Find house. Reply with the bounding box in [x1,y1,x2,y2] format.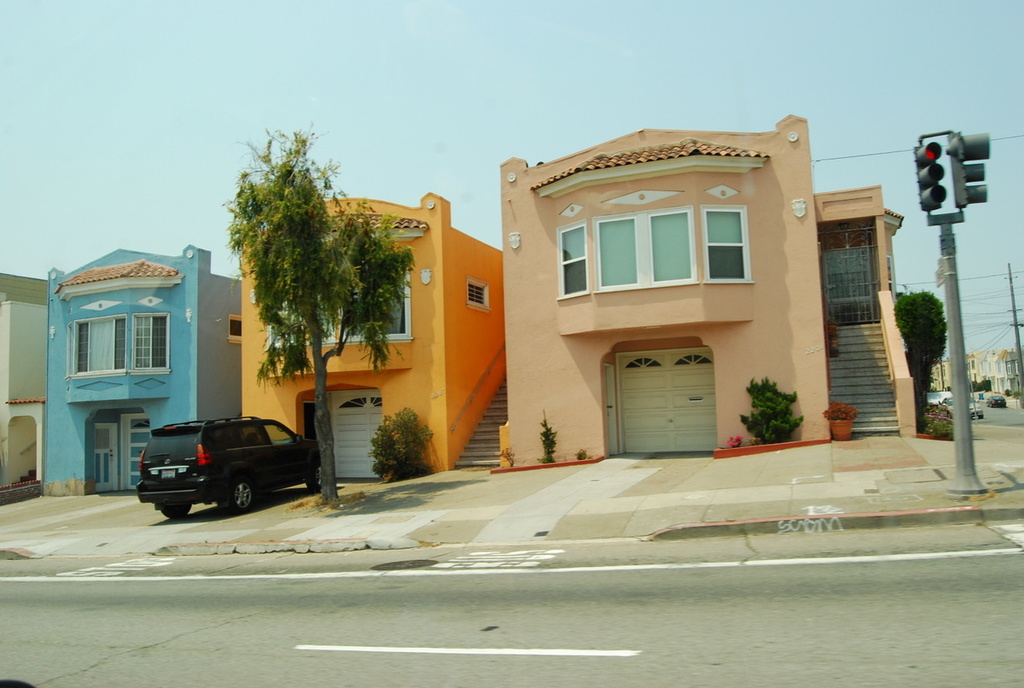
[922,348,1023,390].
